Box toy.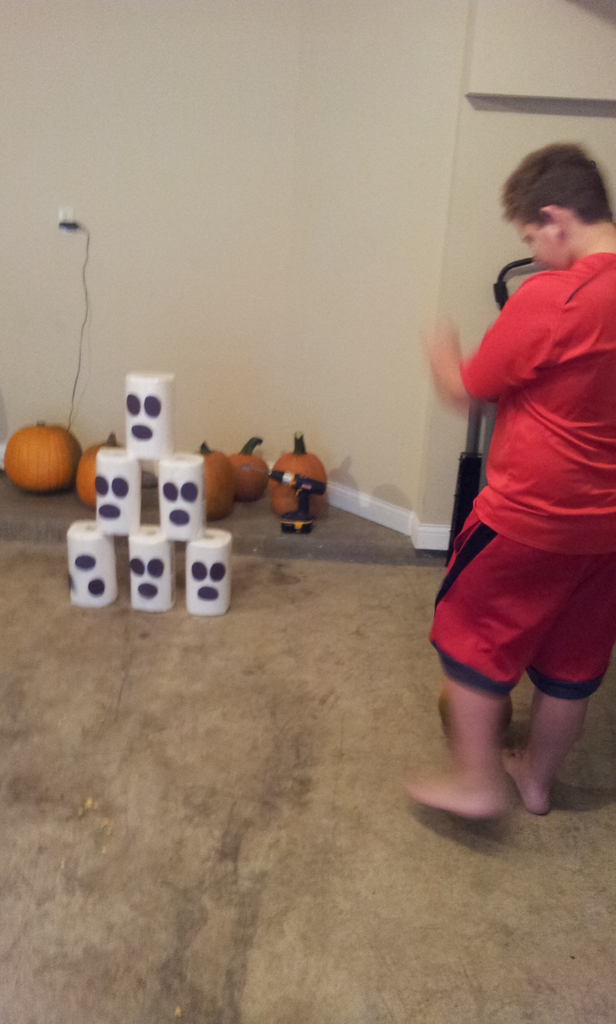
rect(182, 527, 232, 616).
